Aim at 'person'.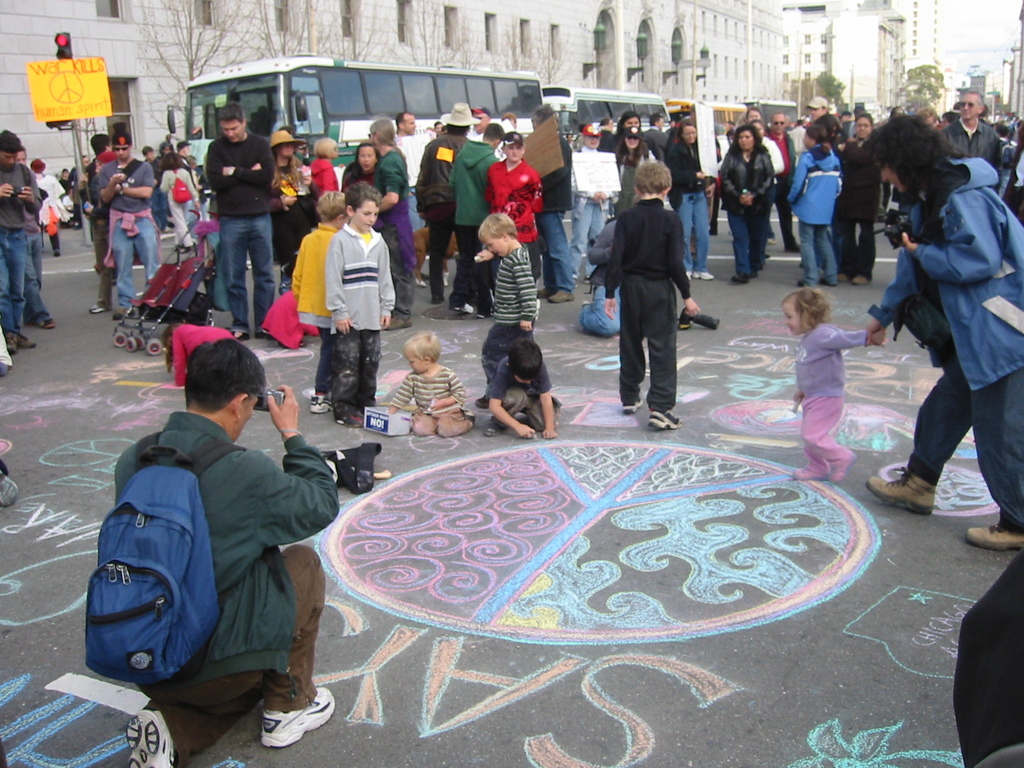
Aimed at [x1=720, y1=124, x2=773, y2=278].
